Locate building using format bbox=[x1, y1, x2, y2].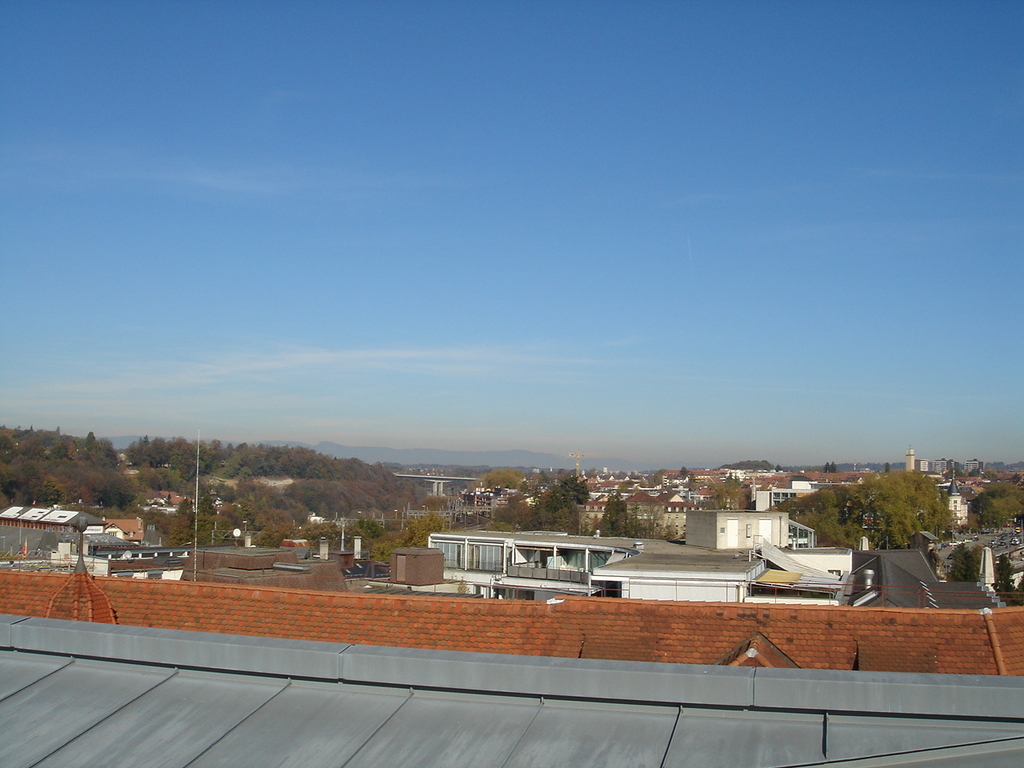
bbox=[394, 544, 447, 586].
